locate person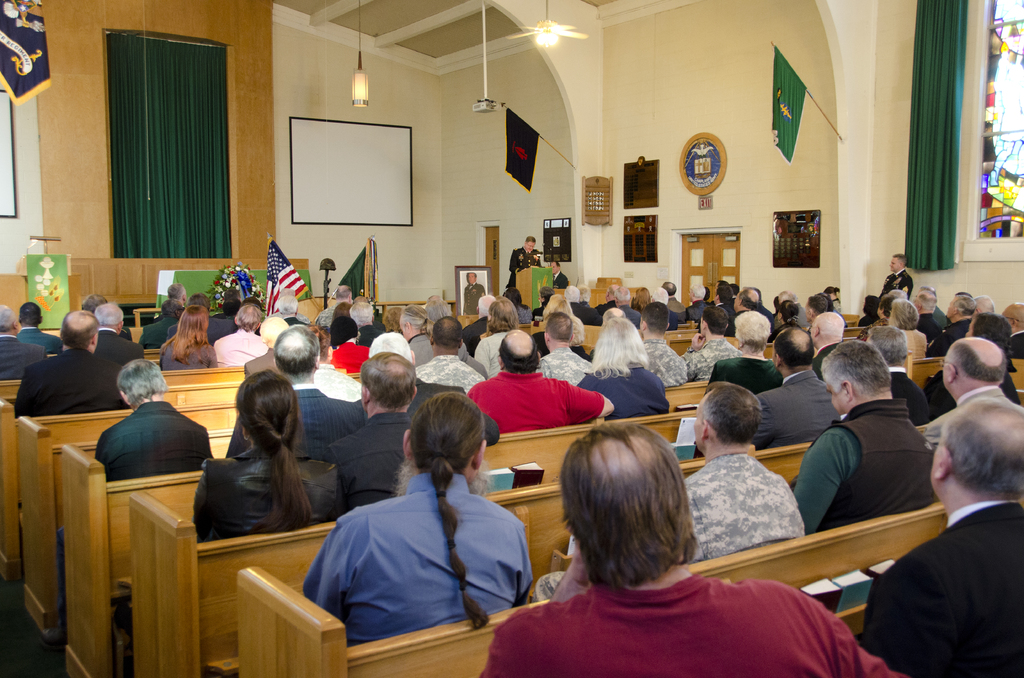
locate(919, 335, 1019, 521)
